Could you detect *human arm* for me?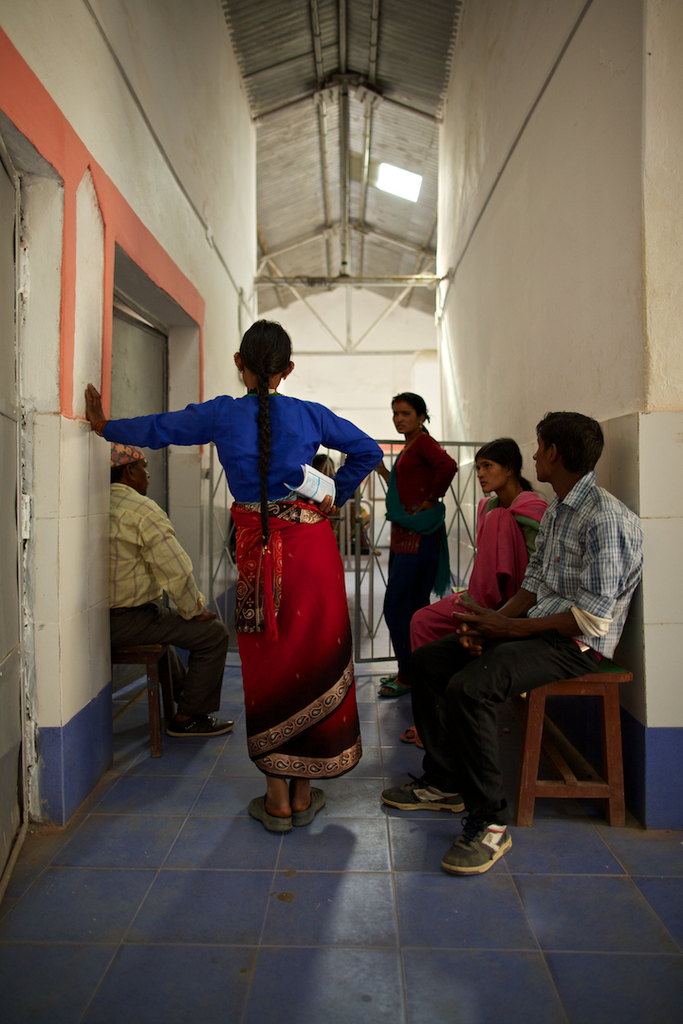
Detection result: 417 441 463 515.
